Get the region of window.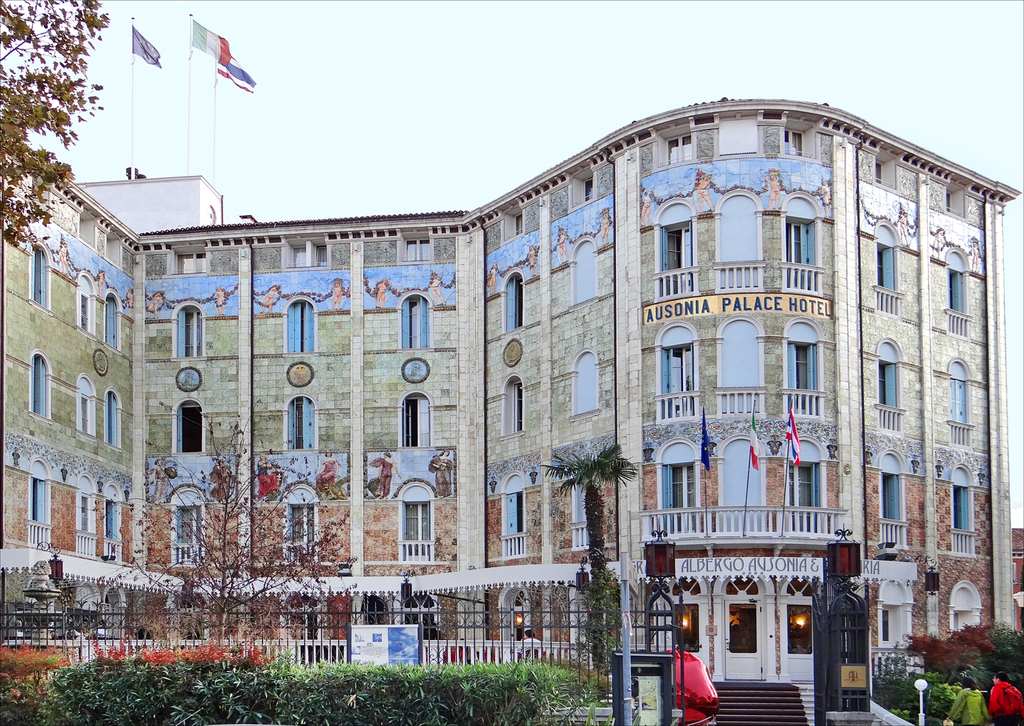
l=778, t=192, r=823, b=294.
